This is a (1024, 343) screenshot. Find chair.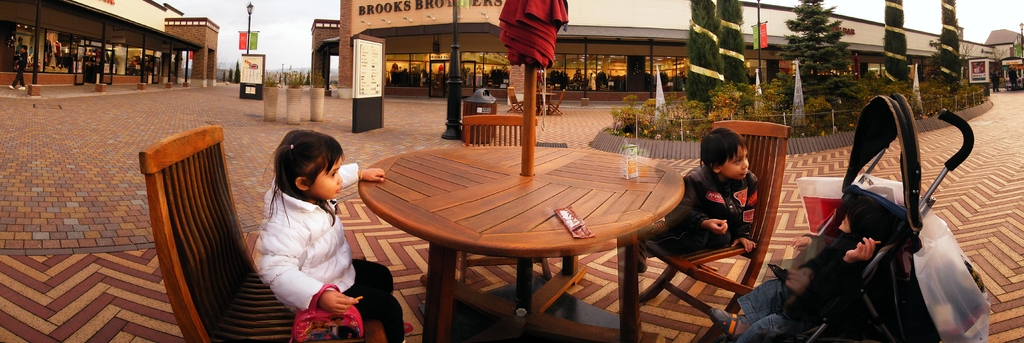
Bounding box: <region>156, 141, 339, 342</region>.
